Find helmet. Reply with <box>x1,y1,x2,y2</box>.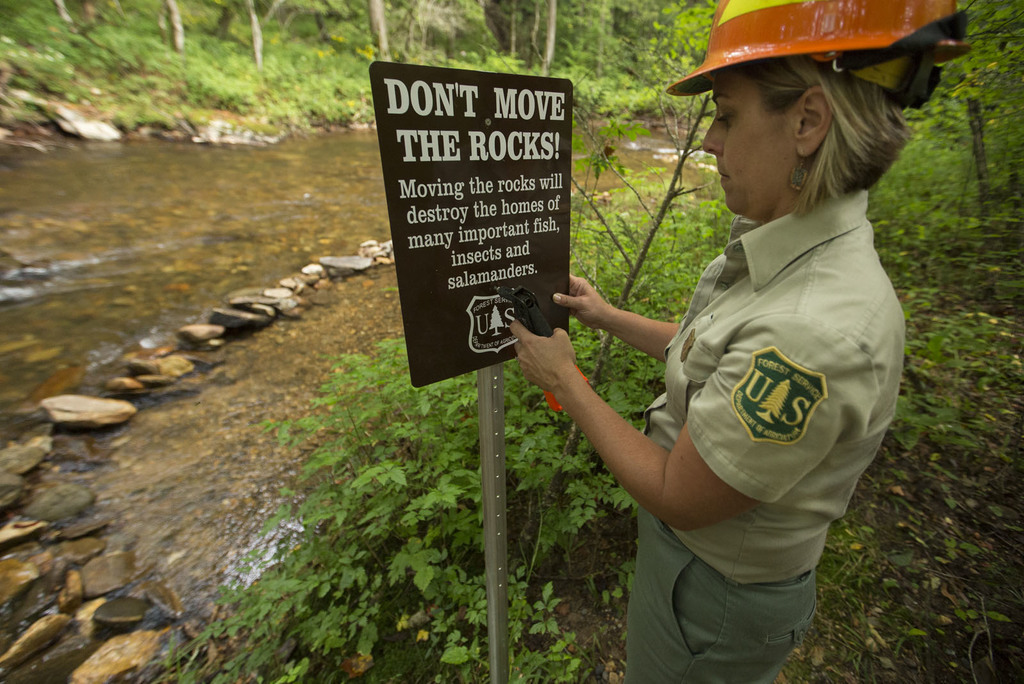
<box>666,0,974,102</box>.
